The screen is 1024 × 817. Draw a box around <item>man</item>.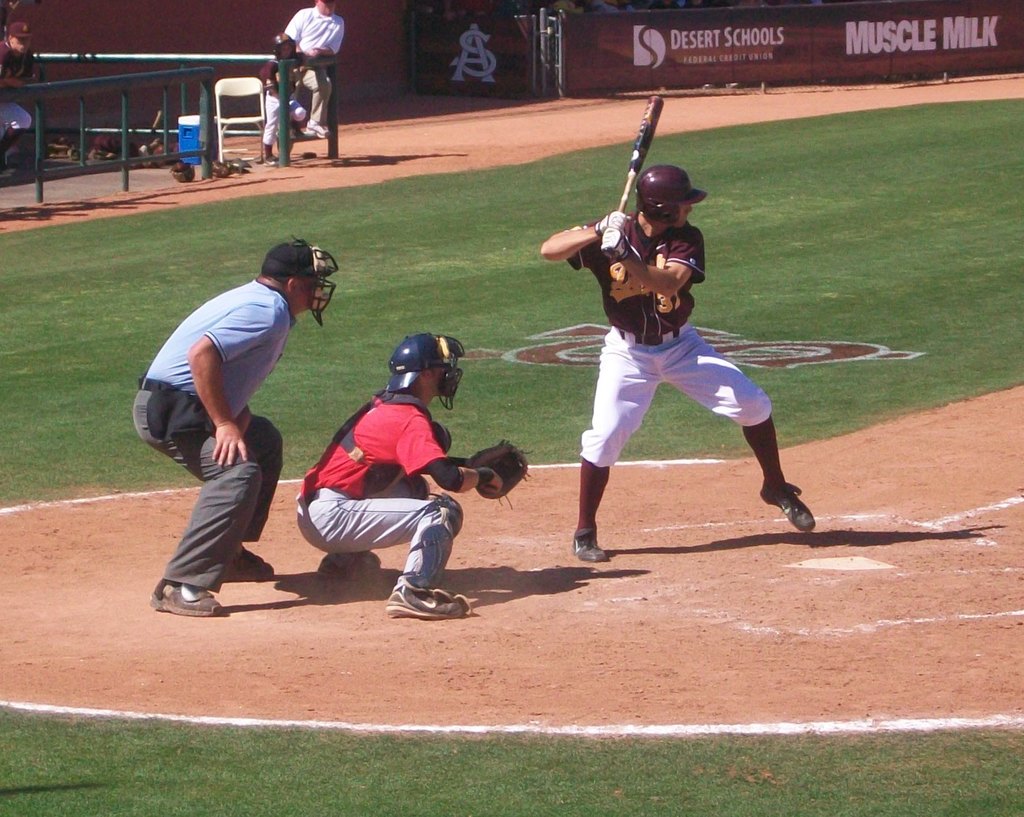
bbox=(255, 0, 359, 140).
